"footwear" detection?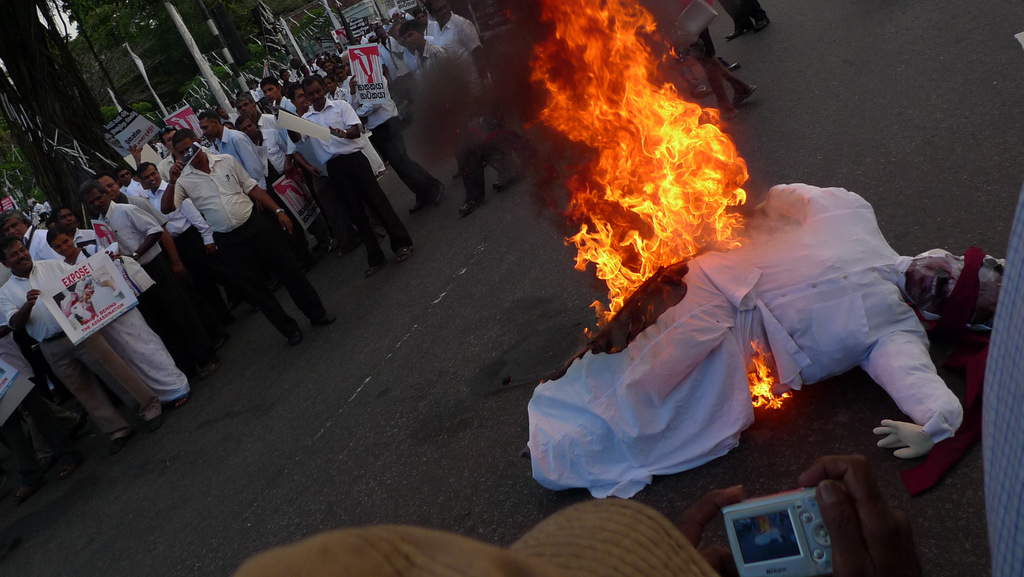
l=105, t=424, r=126, b=444
